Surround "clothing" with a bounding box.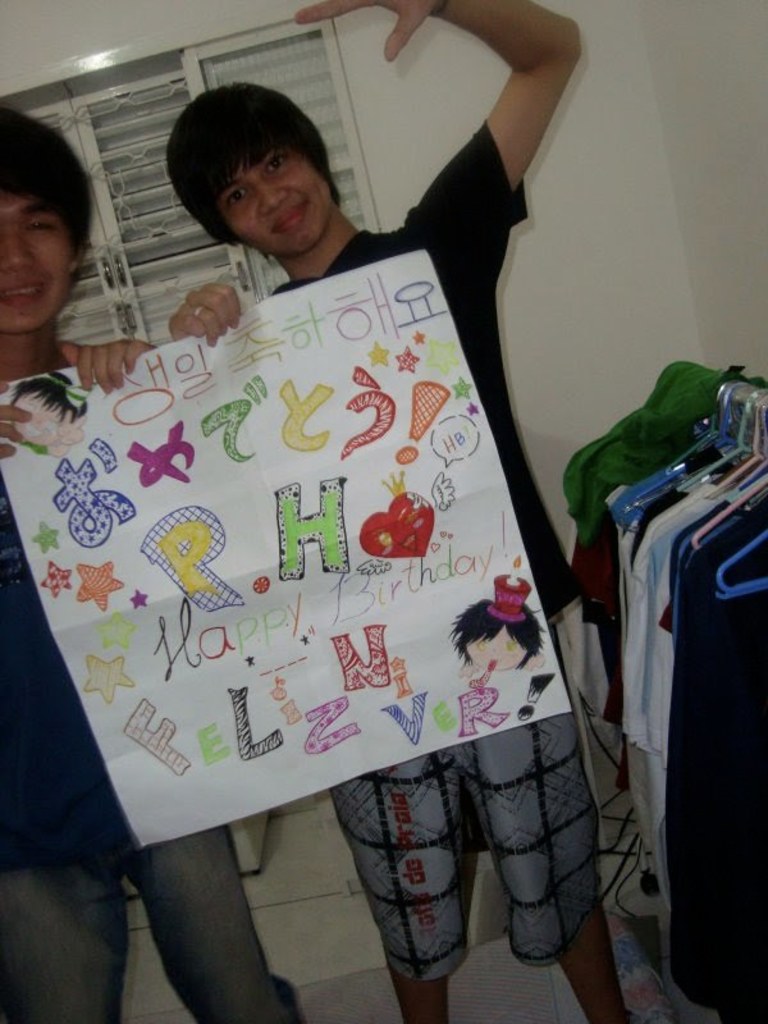
(x1=0, y1=468, x2=303, y2=1023).
